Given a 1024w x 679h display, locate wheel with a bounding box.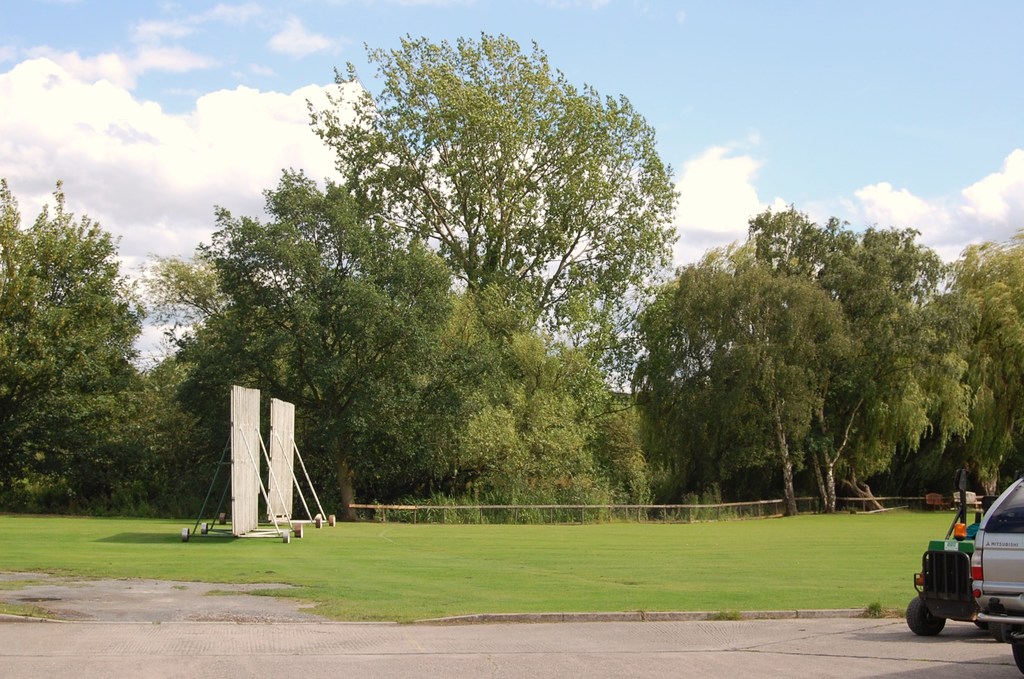
Located: <box>1013,639,1023,673</box>.
